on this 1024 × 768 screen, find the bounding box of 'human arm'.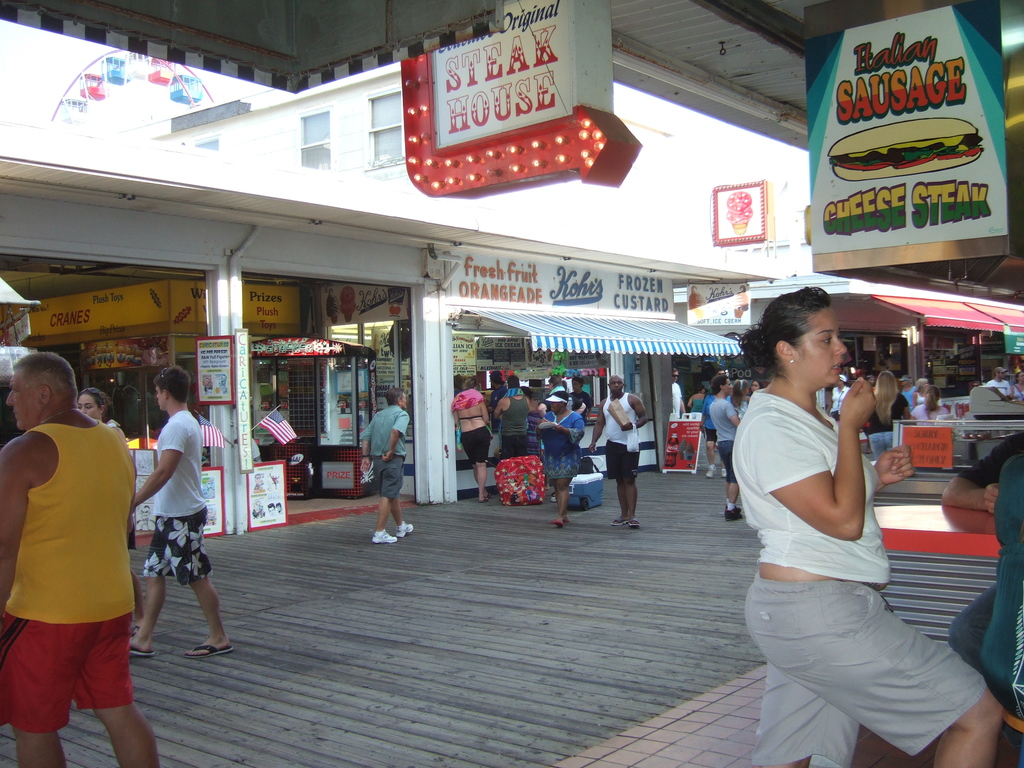
Bounding box: locate(727, 401, 743, 424).
